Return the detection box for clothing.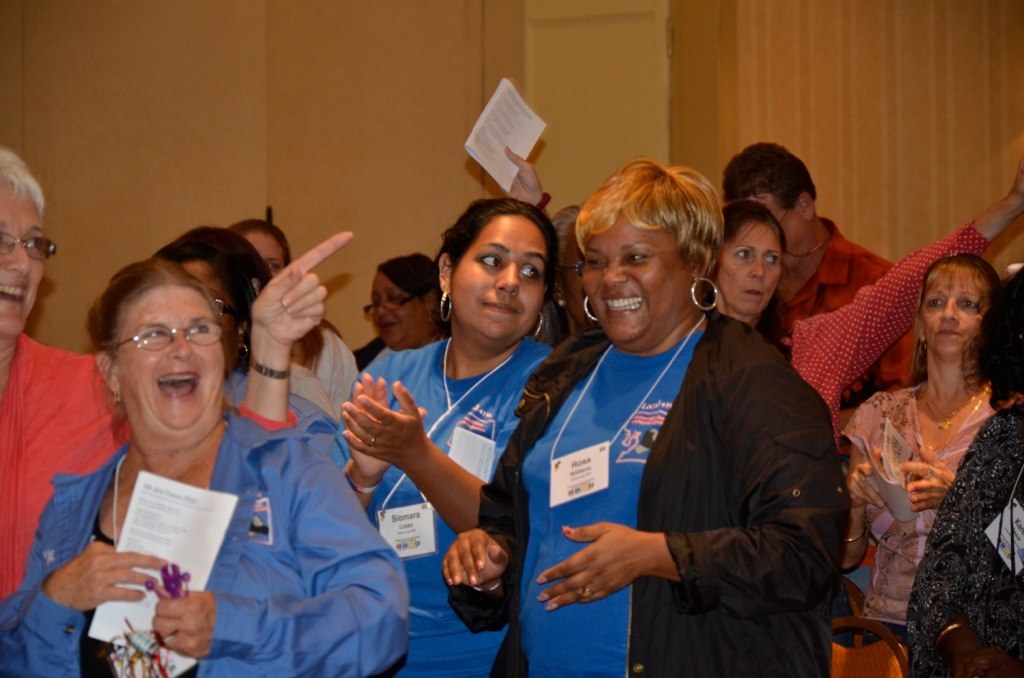
x1=523, y1=265, x2=827, y2=668.
